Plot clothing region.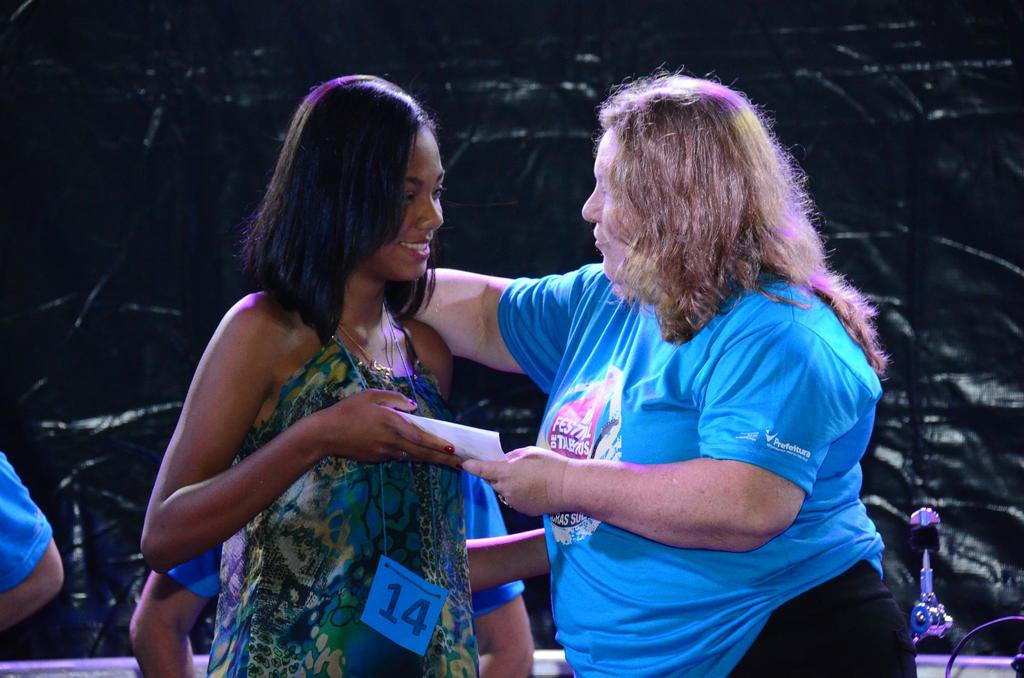
Plotted at crop(211, 337, 481, 677).
